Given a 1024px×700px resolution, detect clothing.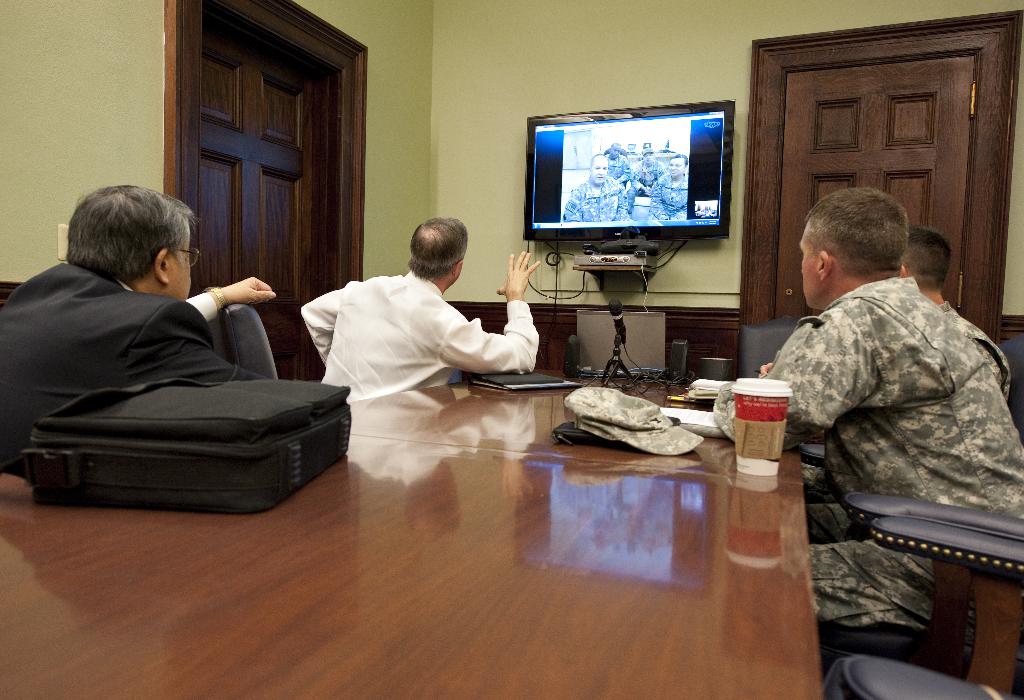
locate(298, 265, 520, 391).
